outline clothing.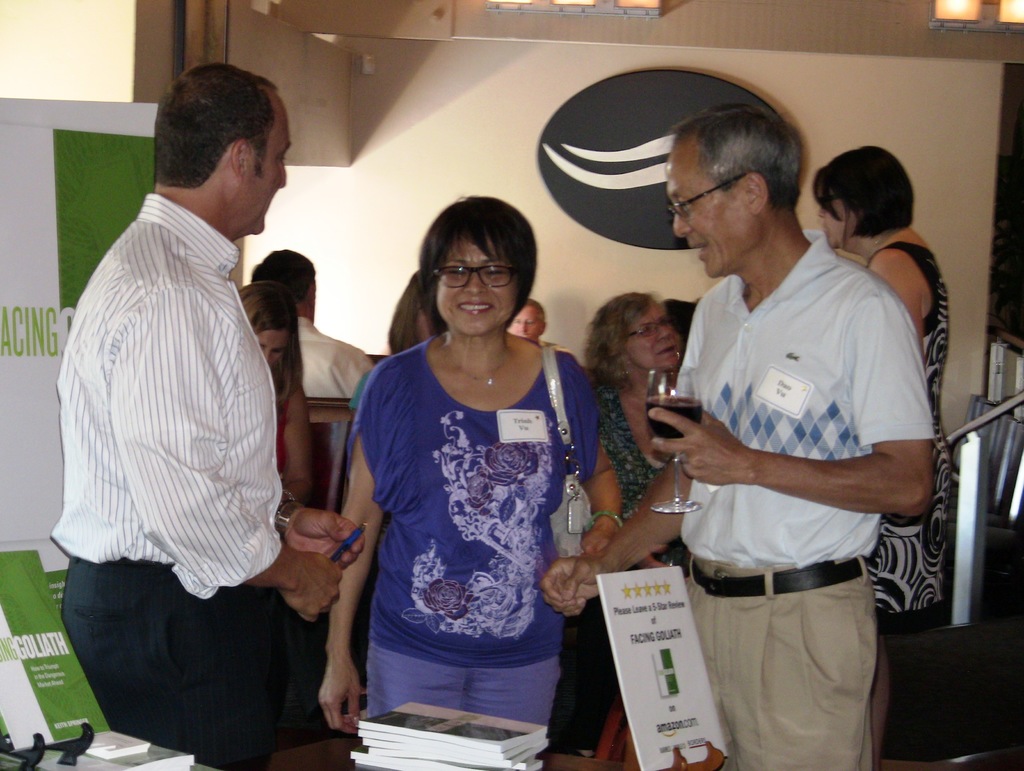
Outline: {"x1": 862, "y1": 247, "x2": 951, "y2": 610}.
